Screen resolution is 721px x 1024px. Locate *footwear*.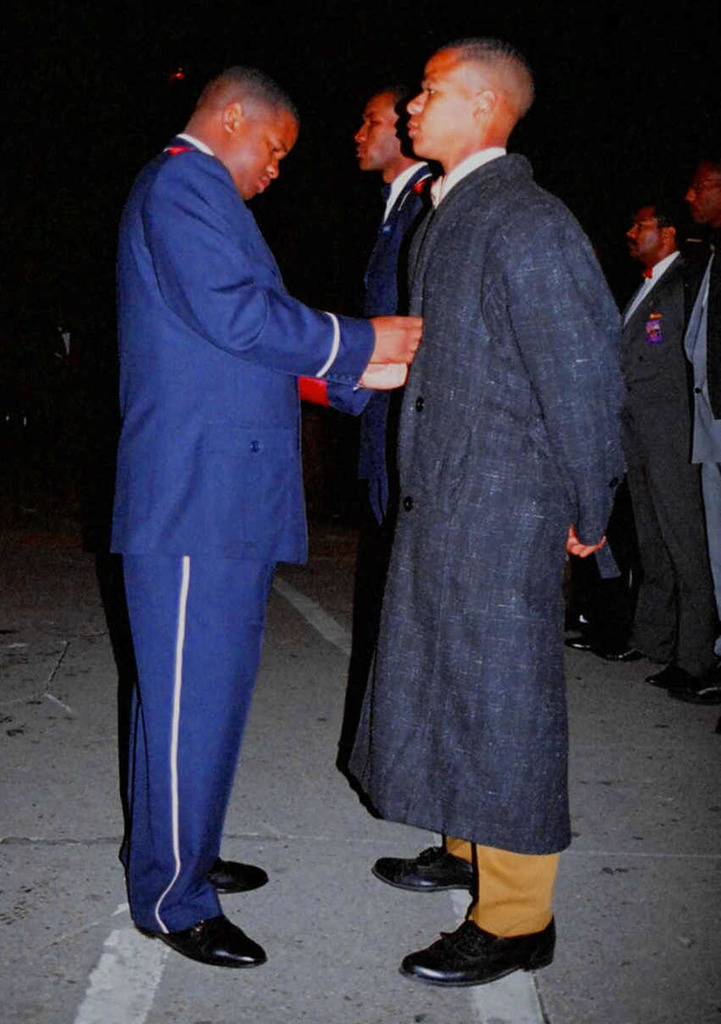
x1=399, y1=925, x2=559, y2=992.
